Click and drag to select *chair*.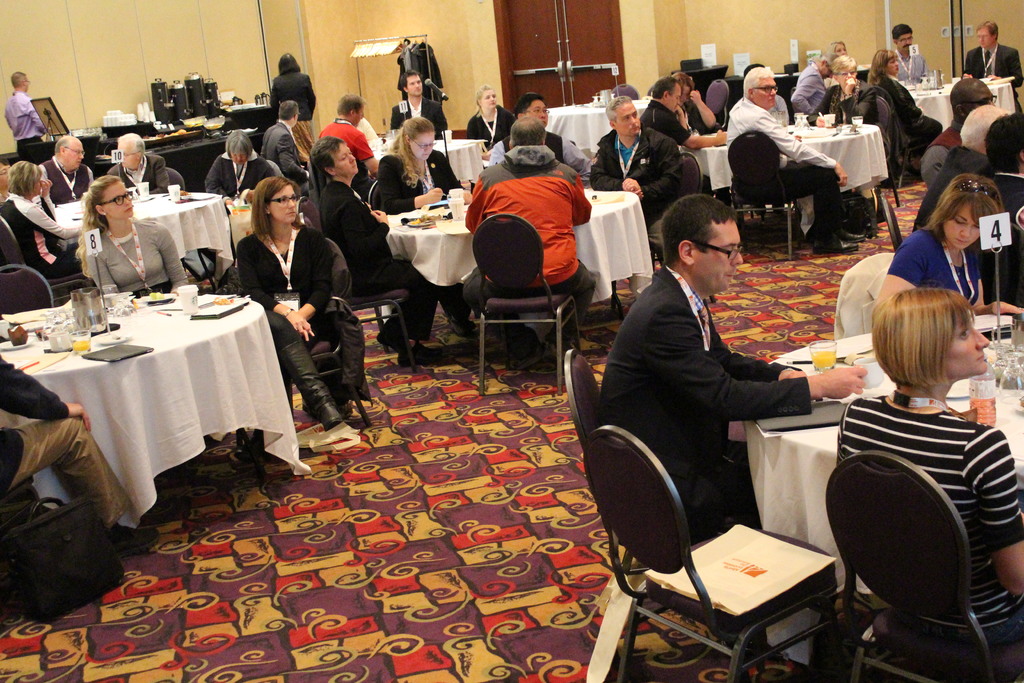
Selection: region(851, 93, 892, 168).
